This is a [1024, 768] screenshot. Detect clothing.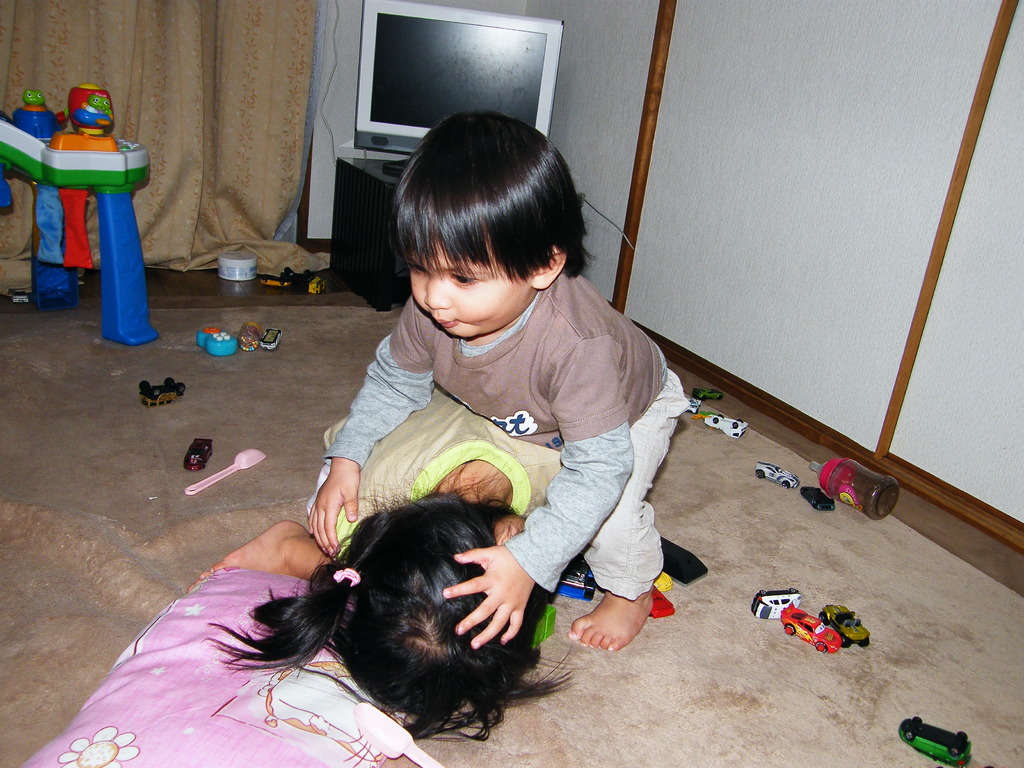
(x1=330, y1=260, x2=696, y2=616).
